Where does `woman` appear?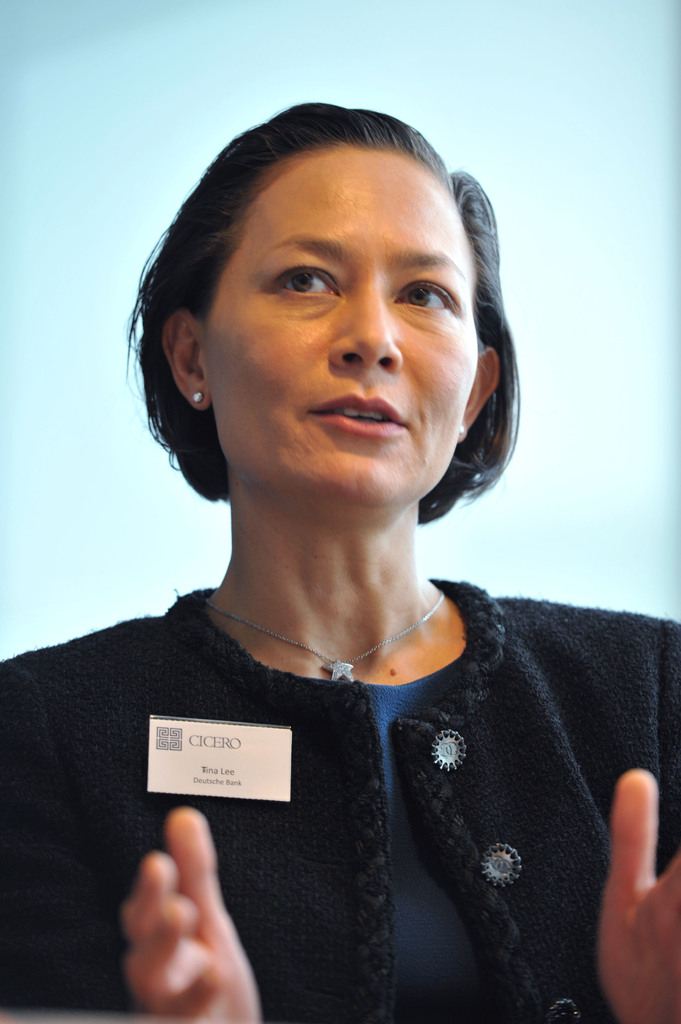
Appears at l=0, t=90, r=668, b=1023.
